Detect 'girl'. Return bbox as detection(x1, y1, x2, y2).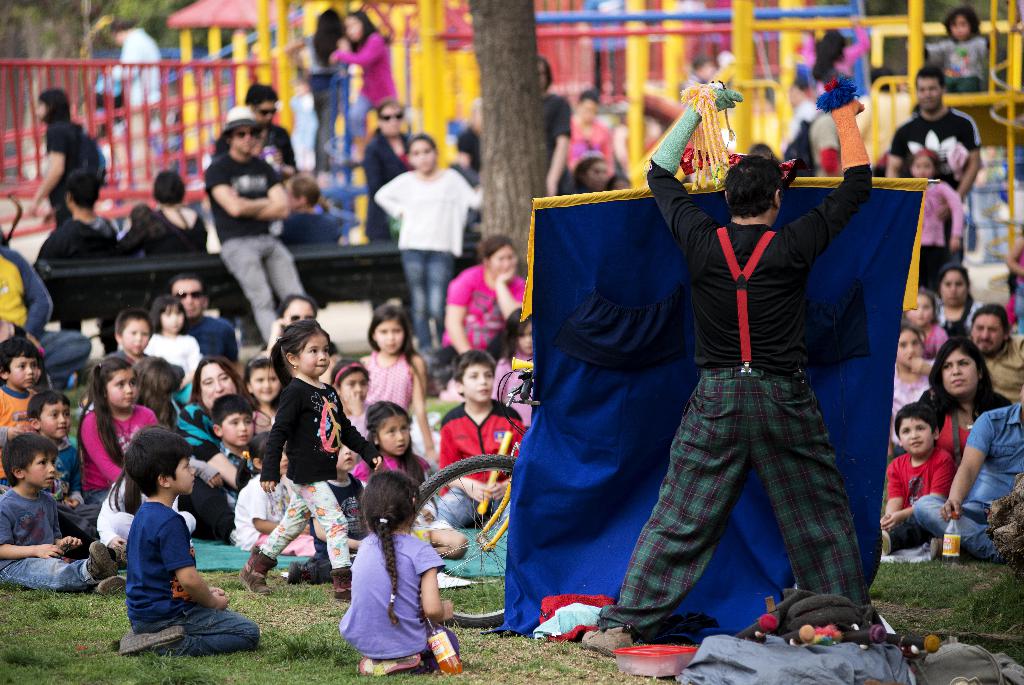
detection(908, 147, 964, 286).
